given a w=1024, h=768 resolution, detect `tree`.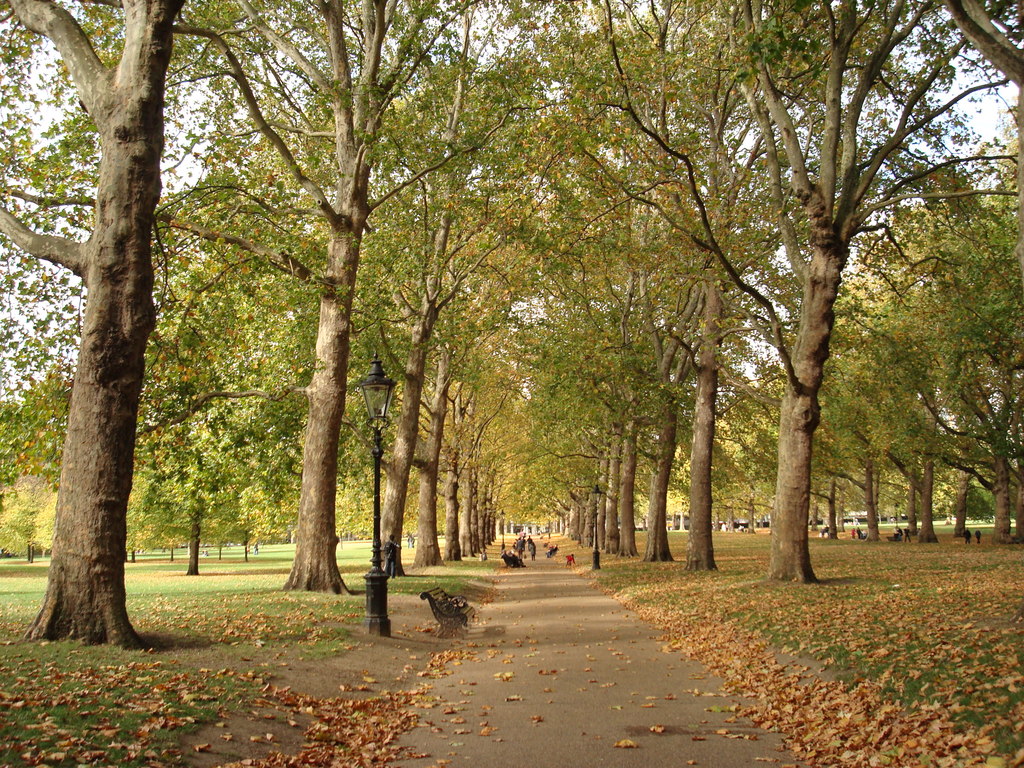
[62,20,1003,608].
